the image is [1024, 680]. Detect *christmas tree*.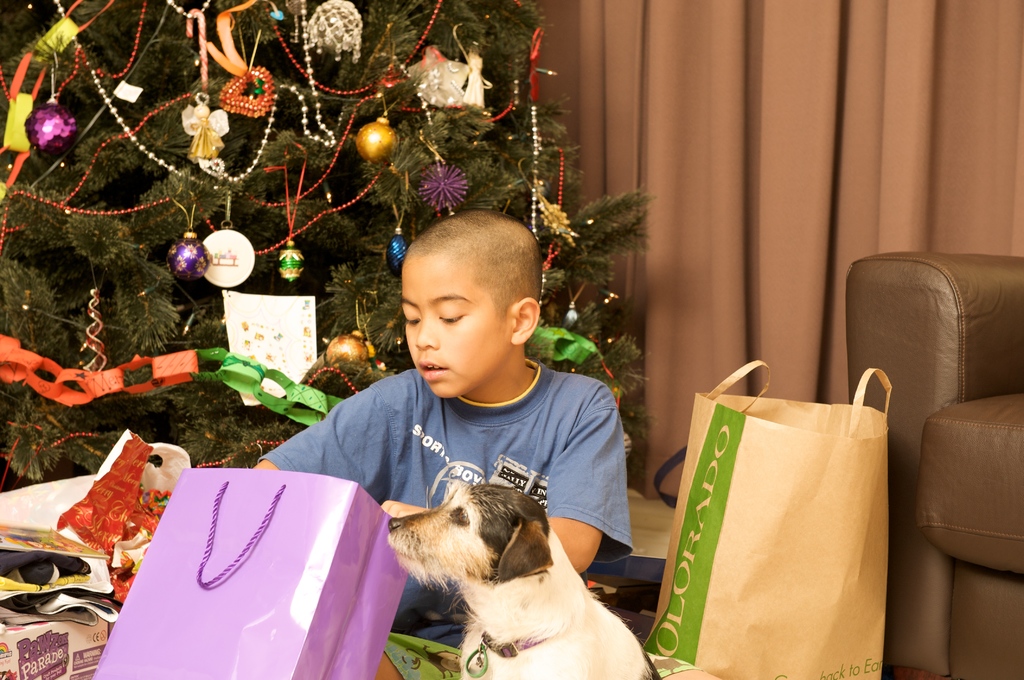
Detection: <bbox>0, 0, 649, 532</bbox>.
